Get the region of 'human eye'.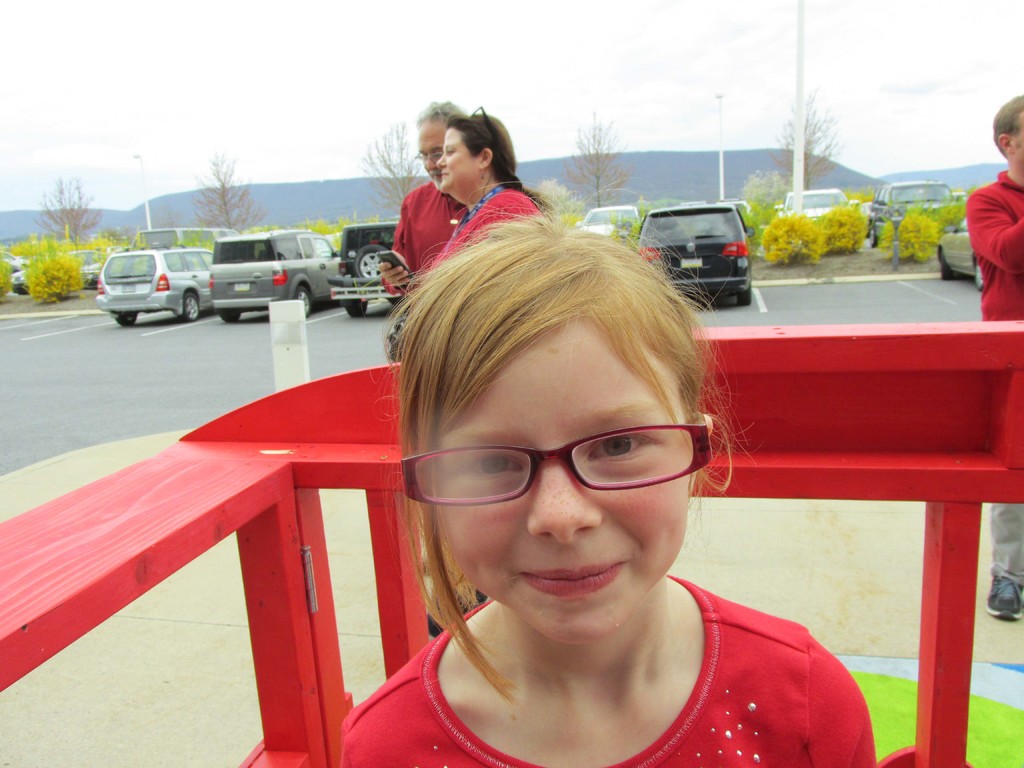
select_region(456, 450, 527, 482).
